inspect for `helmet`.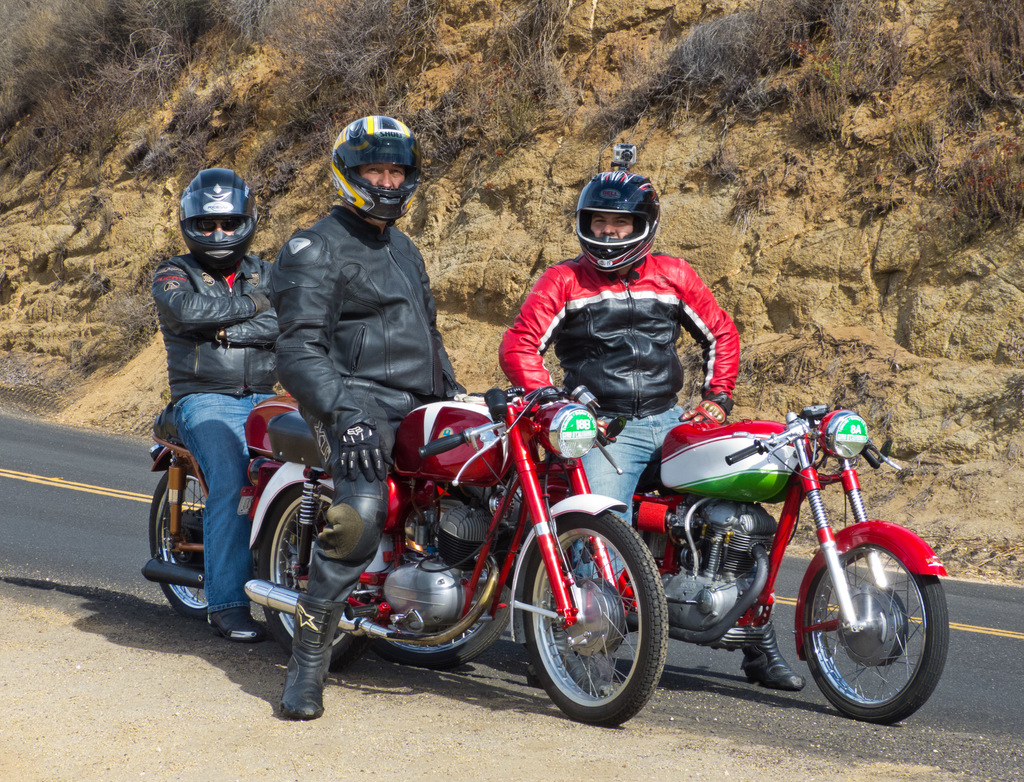
Inspection: [325,111,413,222].
